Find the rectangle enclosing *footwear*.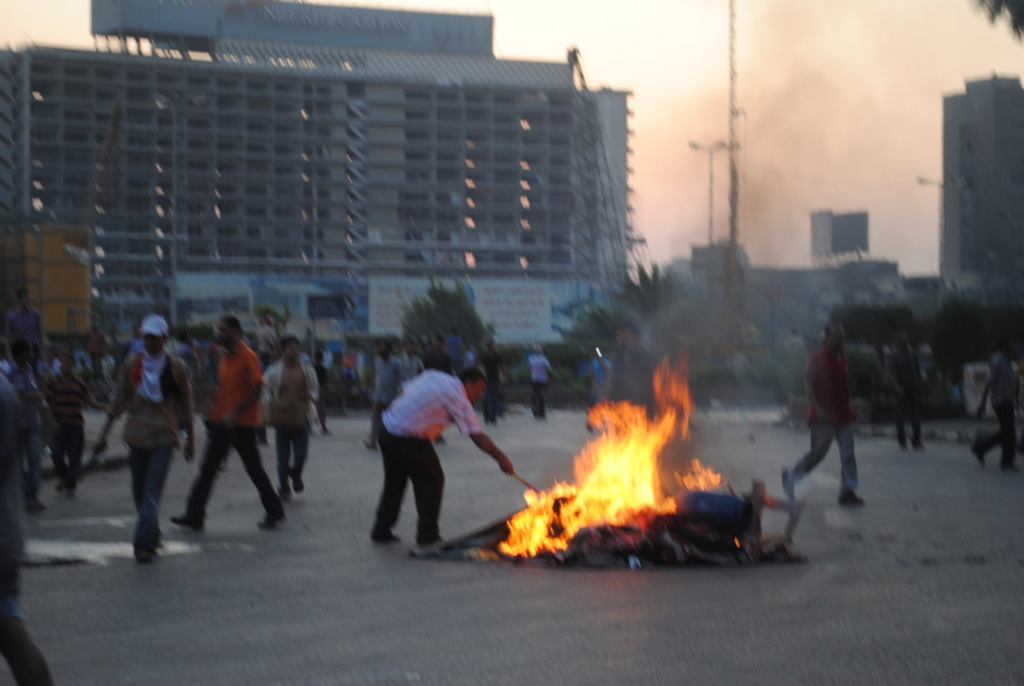
rect(995, 458, 1021, 475).
